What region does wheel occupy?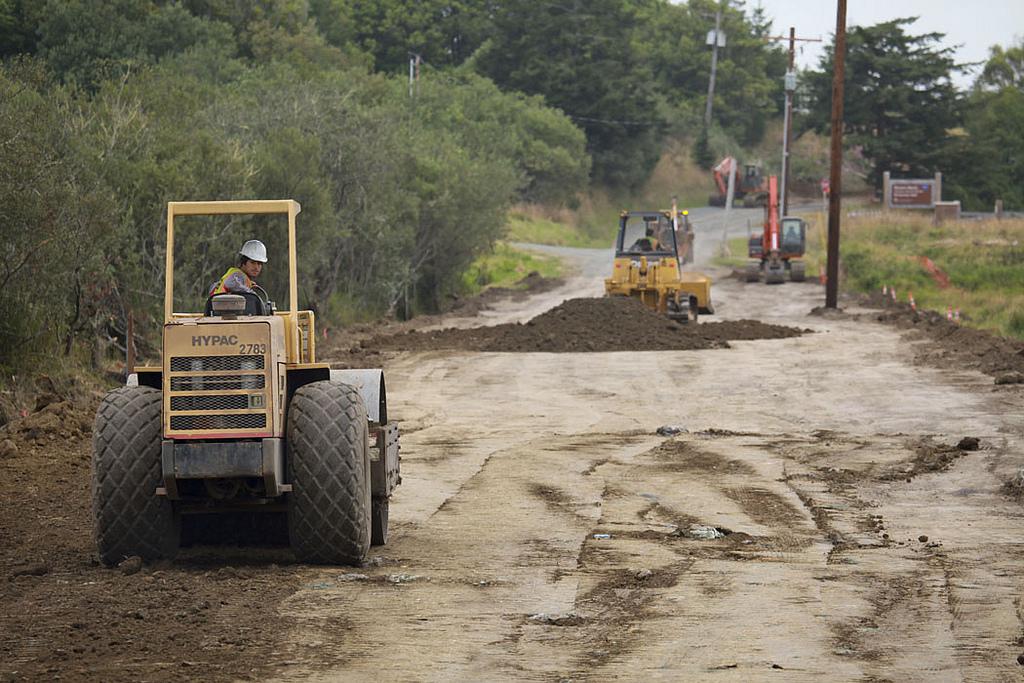
{"x1": 789, "y1": 259, "x2": 807, "y2": 282}.
